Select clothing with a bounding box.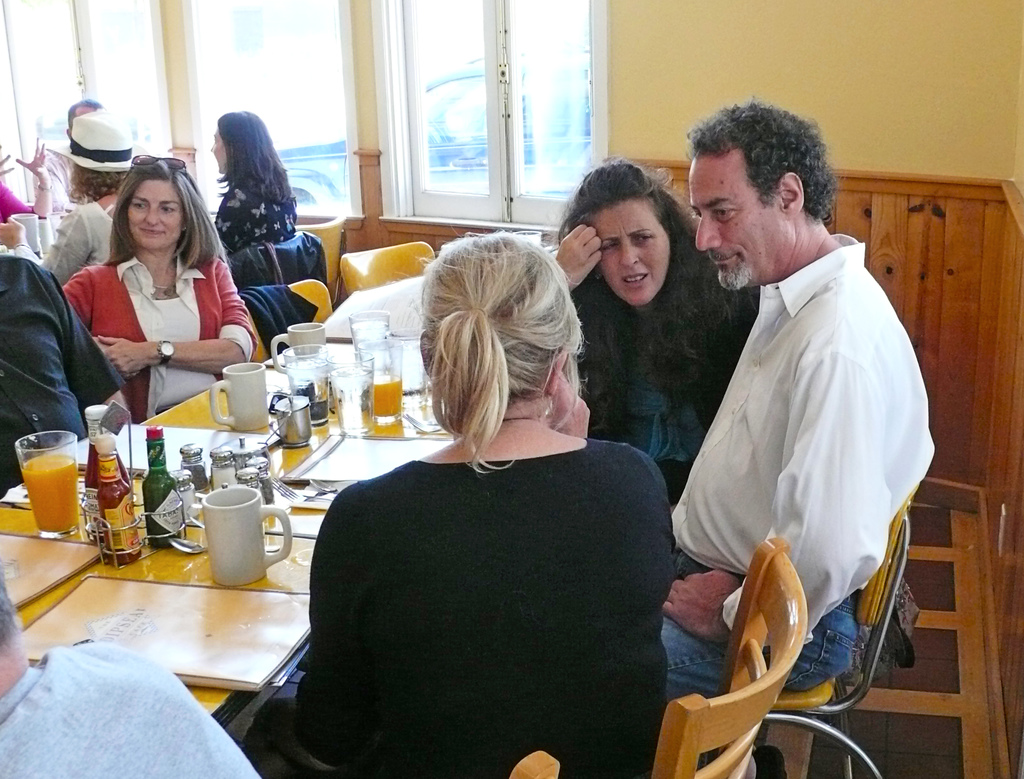
bbox=(0, 251, 129, 494).
